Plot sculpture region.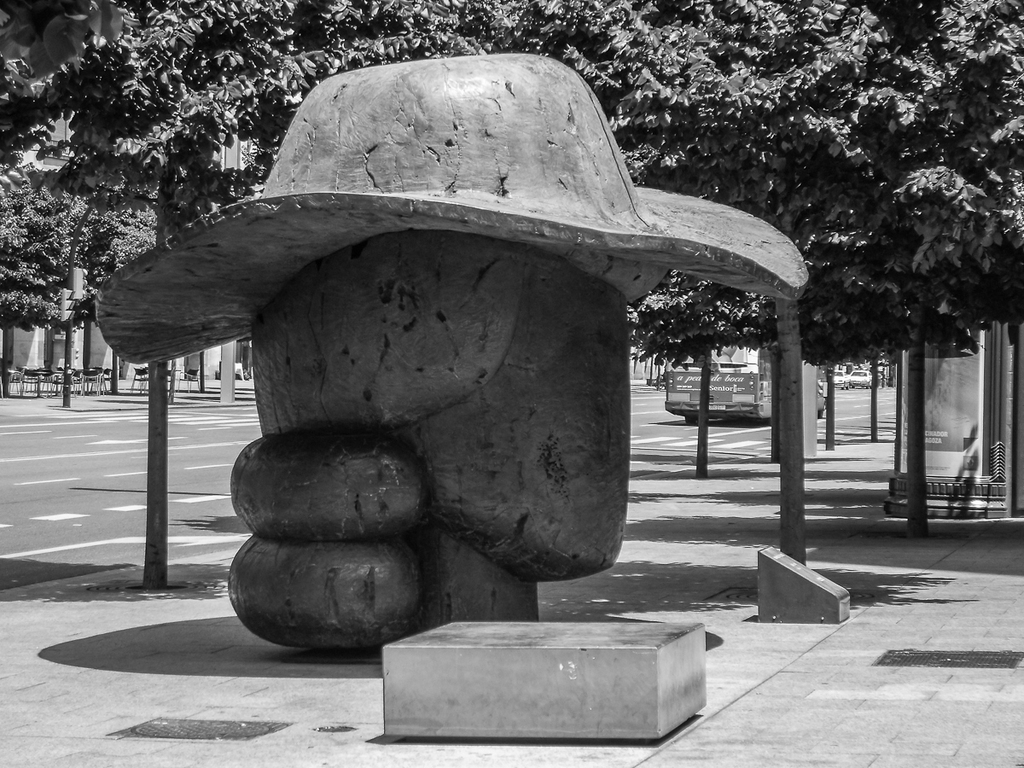
Plotted at {"left": 104, "top": 57, "right": 817, "bottom": 616}.
